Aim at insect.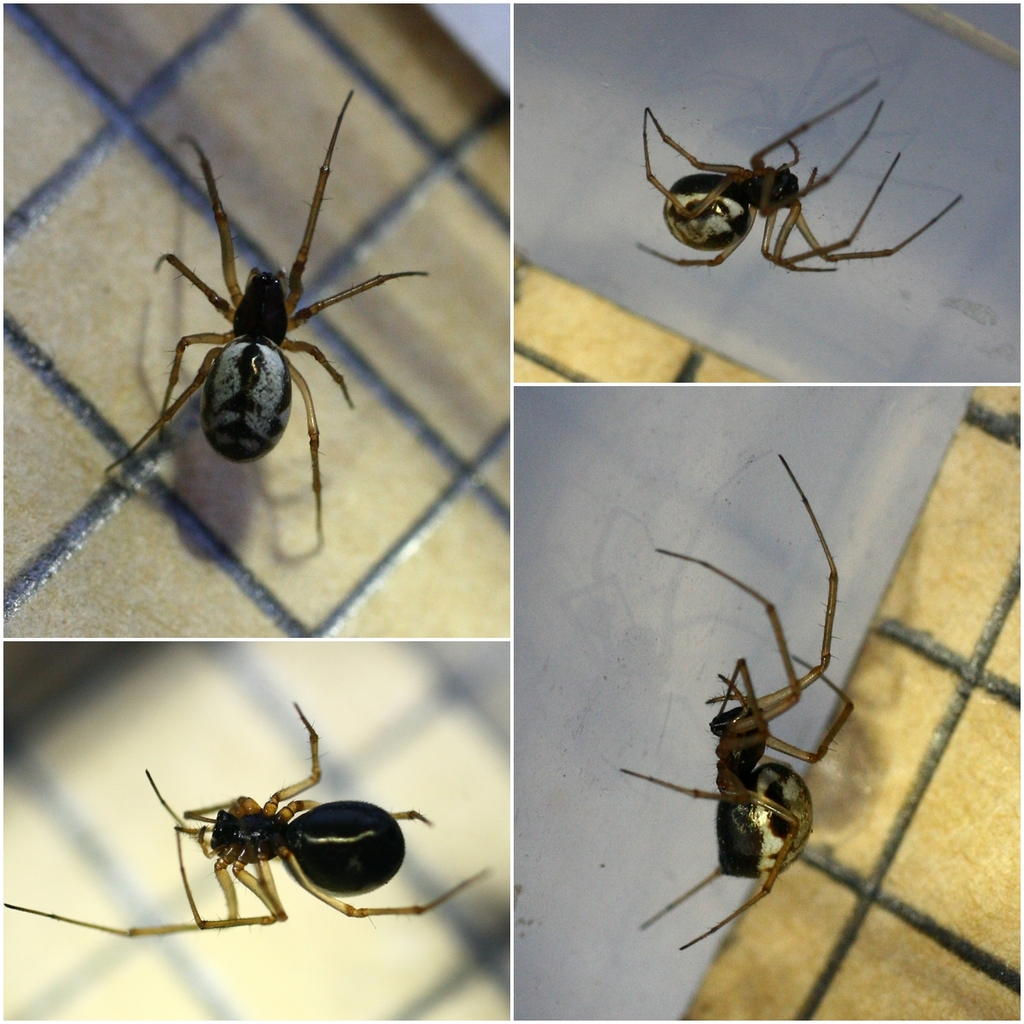
Aimed at (0,703,493,940).
